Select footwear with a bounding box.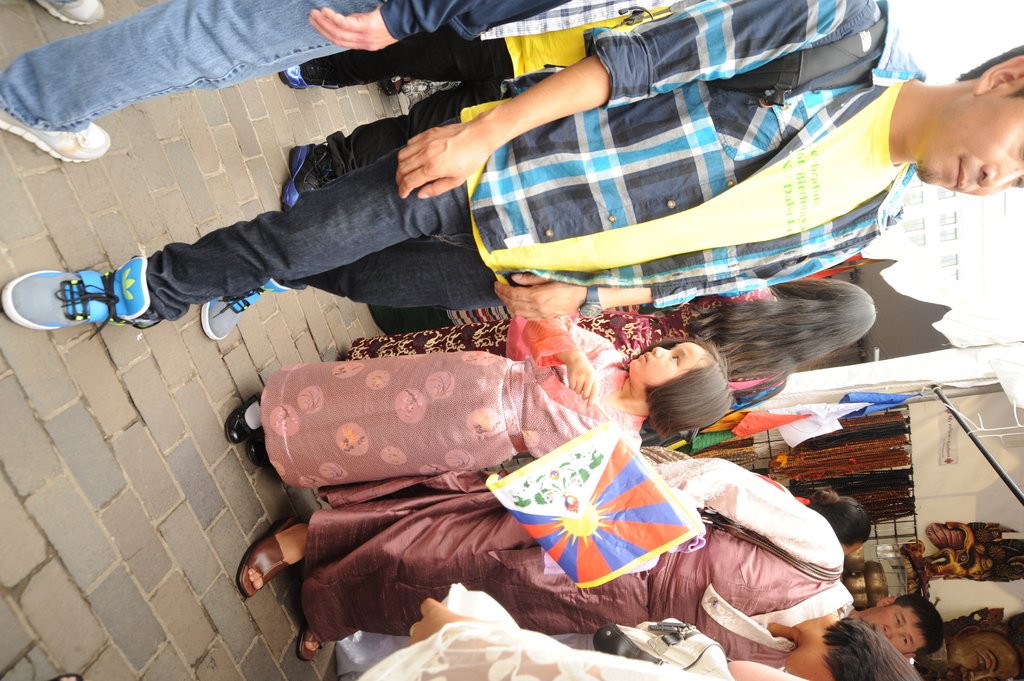
select_region(225, 390, 264, 438).
